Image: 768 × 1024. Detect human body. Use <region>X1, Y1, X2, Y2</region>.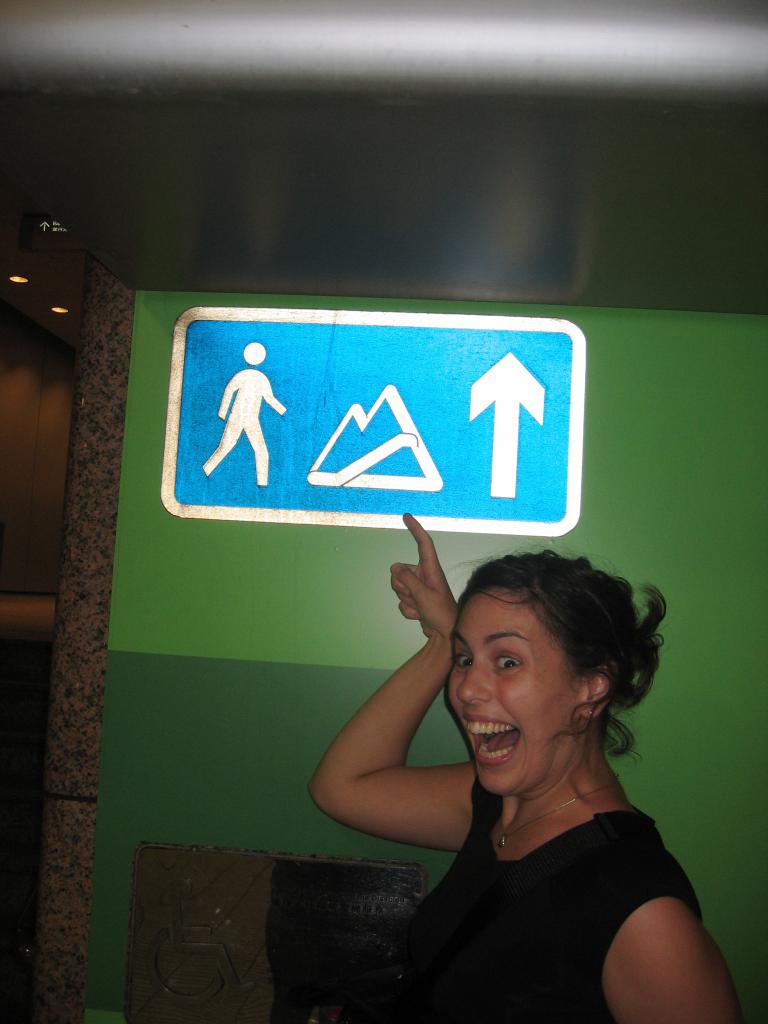
<region>262, 561, 710, 1007</region>.
